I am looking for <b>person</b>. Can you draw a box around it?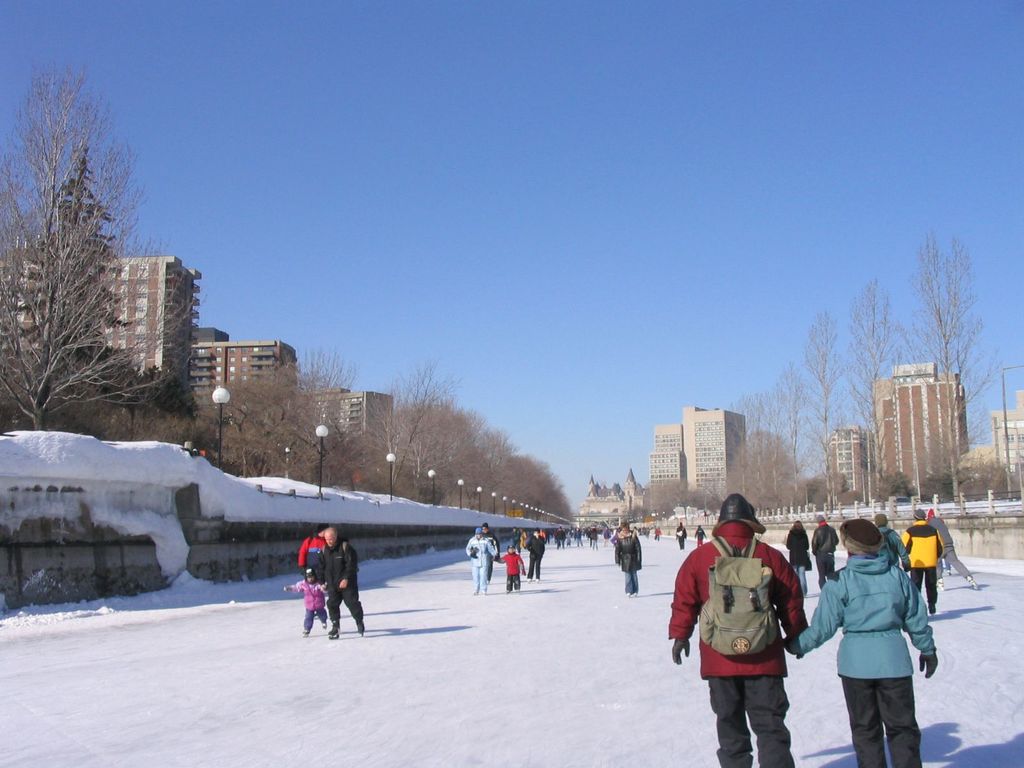
Sure, the bounding box is x1=465 y1=525 x2=502 y2=595.
